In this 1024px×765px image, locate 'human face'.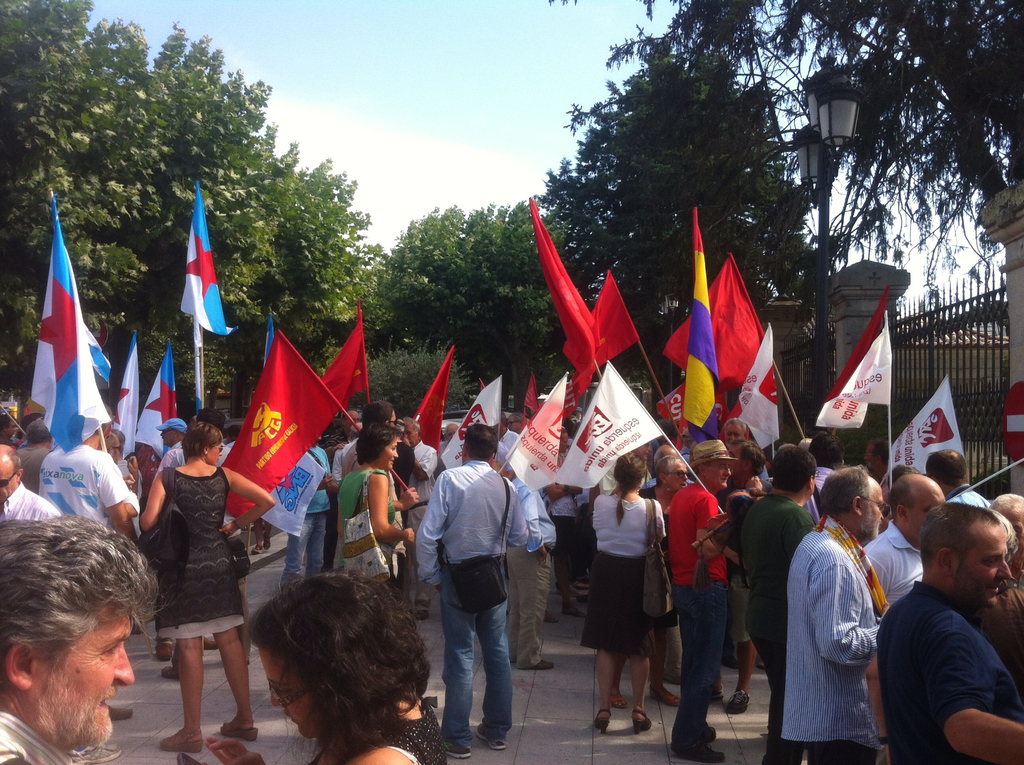
Bounding box: {"x1": 710, "y1": 457, "x2": 731, "y2": 486}.
